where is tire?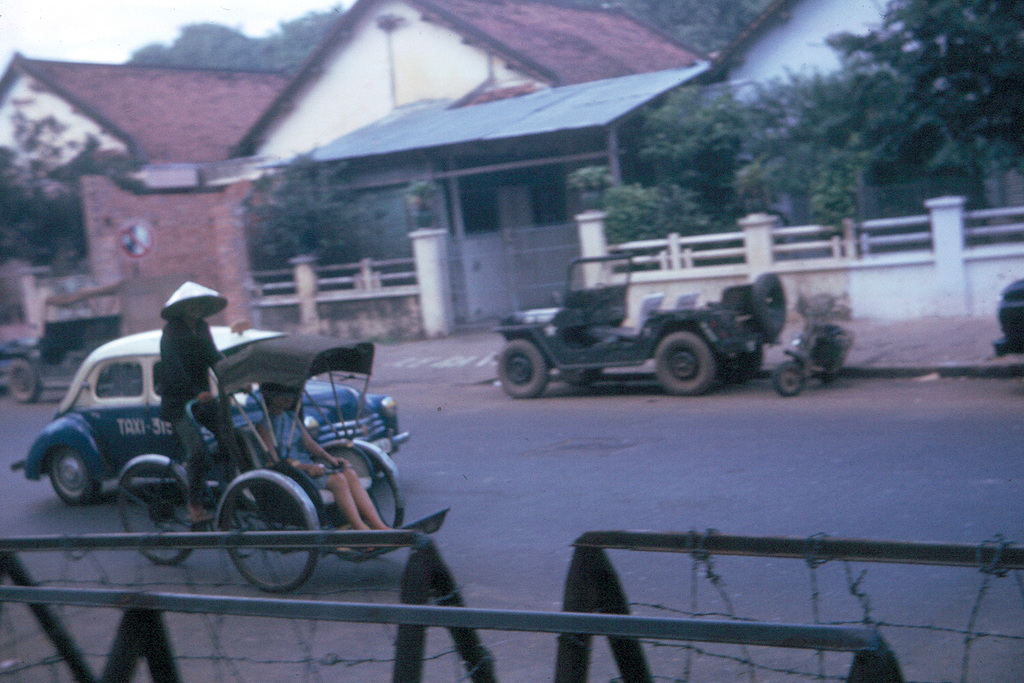
<region>495, 336, 552, 400</region>.
